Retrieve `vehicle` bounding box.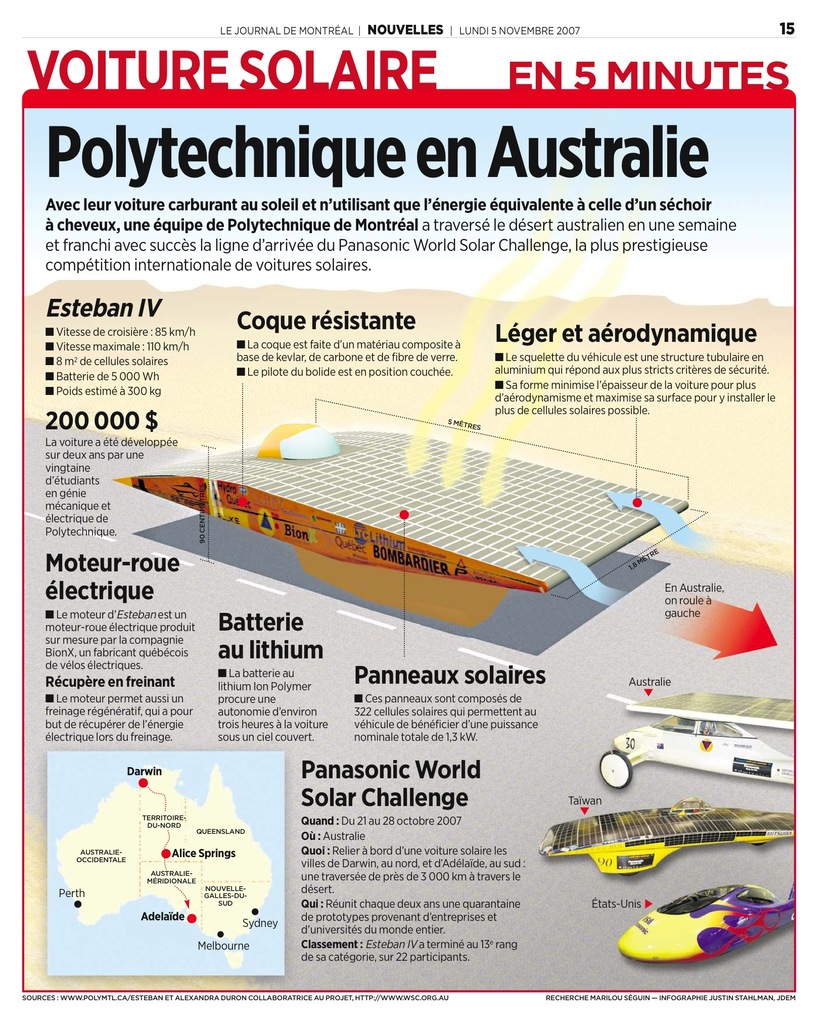
Bounding box: bbox=(598, 714, 794, 793).
